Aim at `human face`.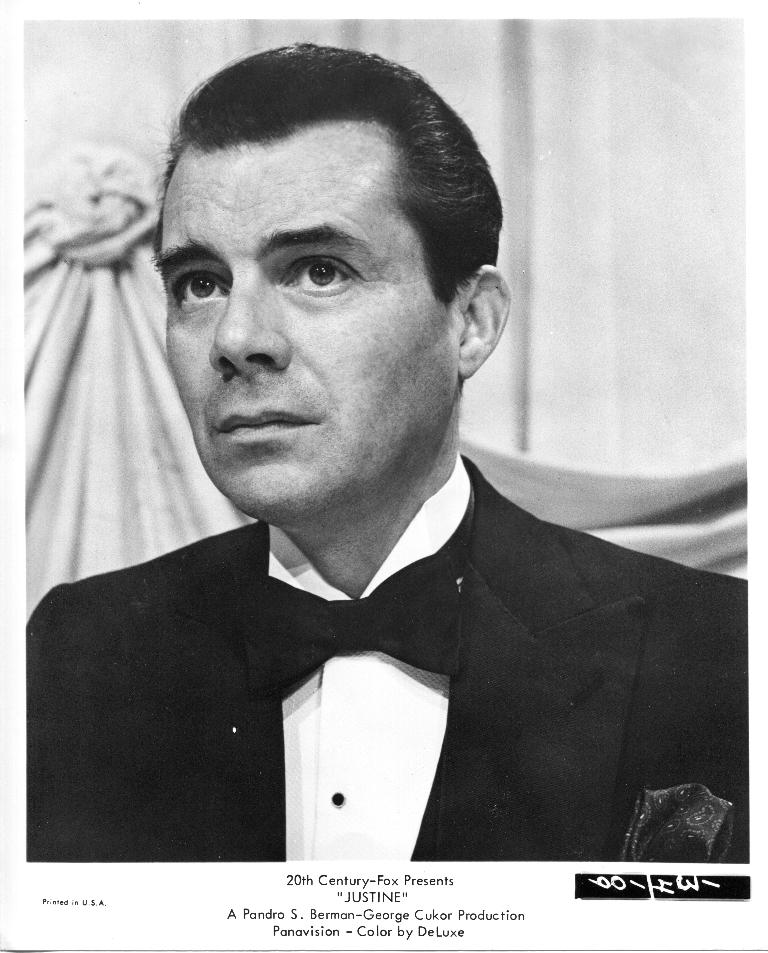
Aimed at (154,123,450,515).
